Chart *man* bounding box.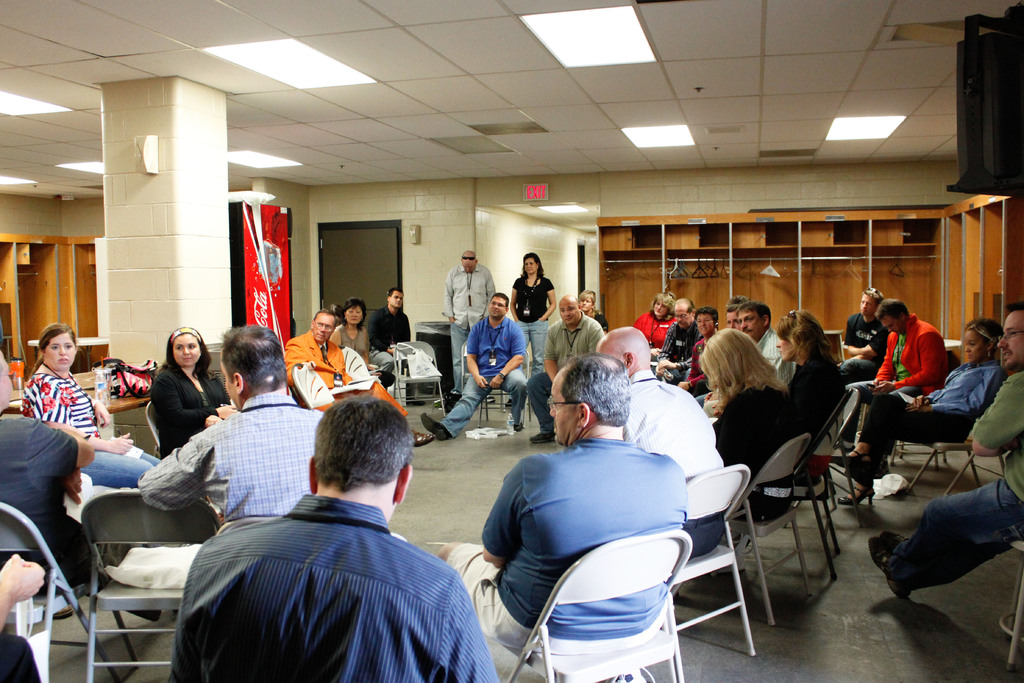
Charted: 155,384,476,673.
